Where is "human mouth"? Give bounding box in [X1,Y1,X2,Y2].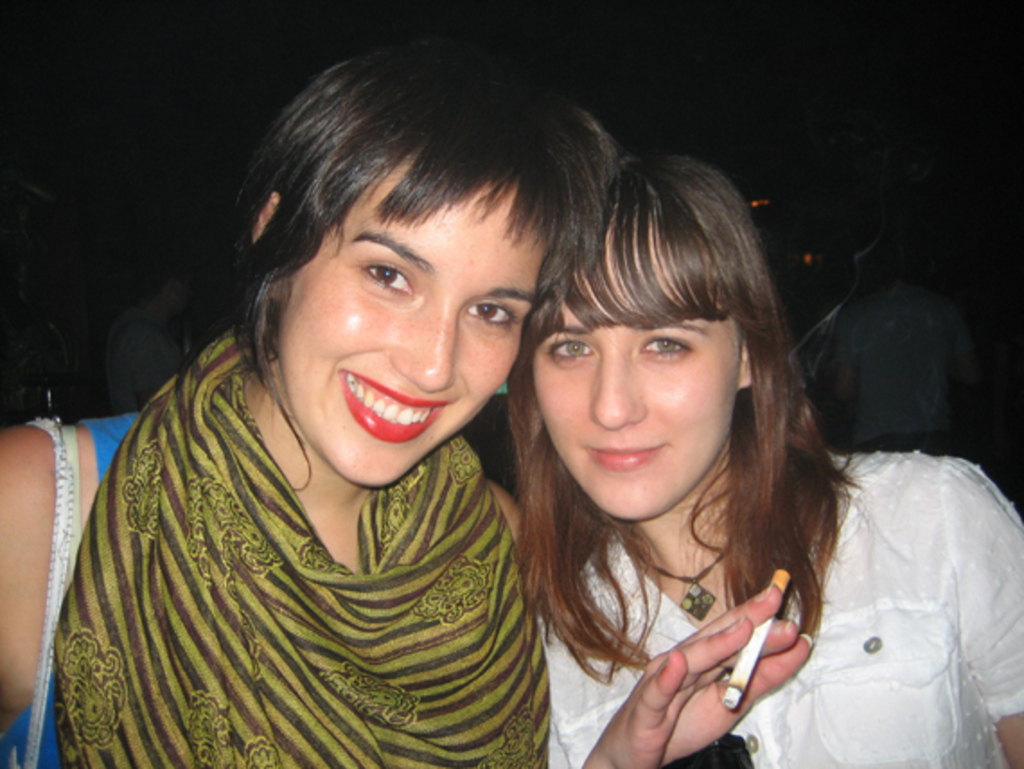
[586,446,666,474].
